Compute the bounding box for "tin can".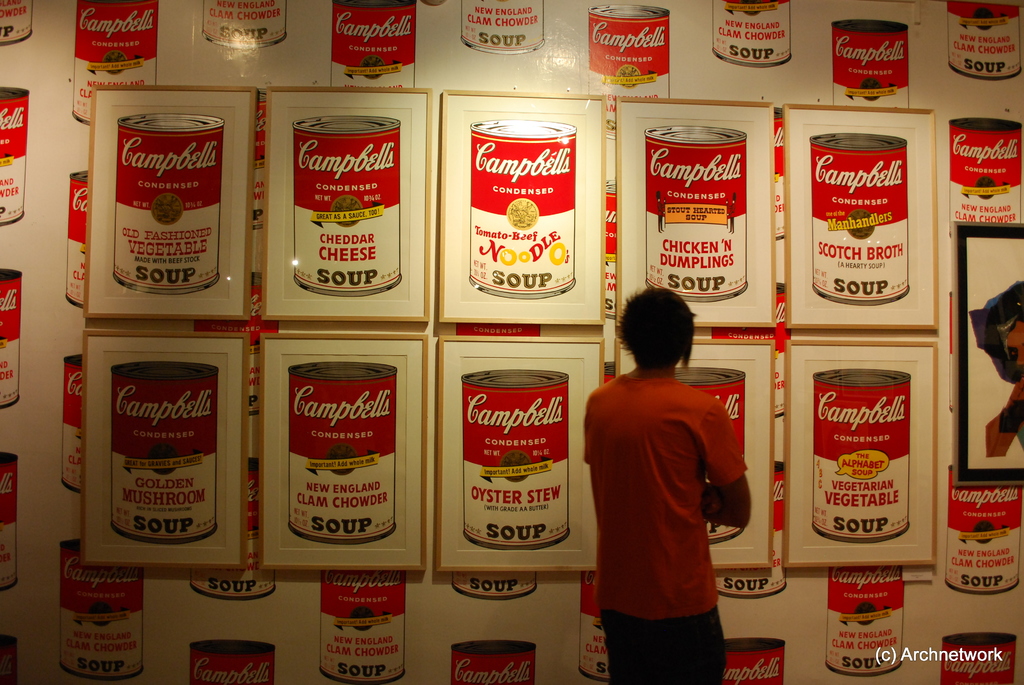
bbox=(938, 634, 1018, 684).
